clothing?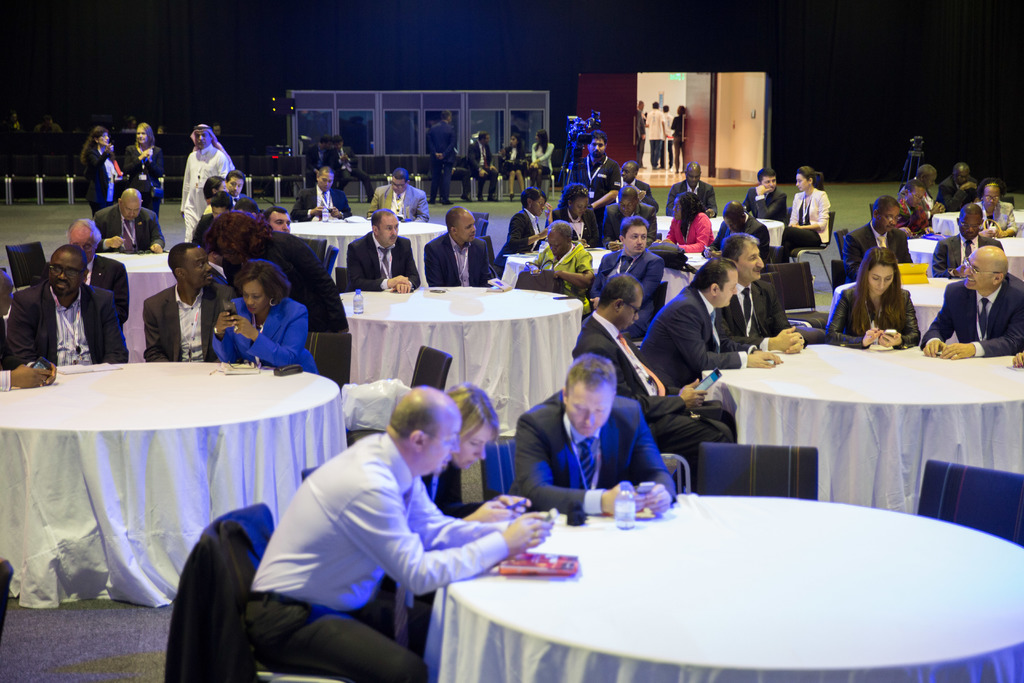
566 157 621 208
